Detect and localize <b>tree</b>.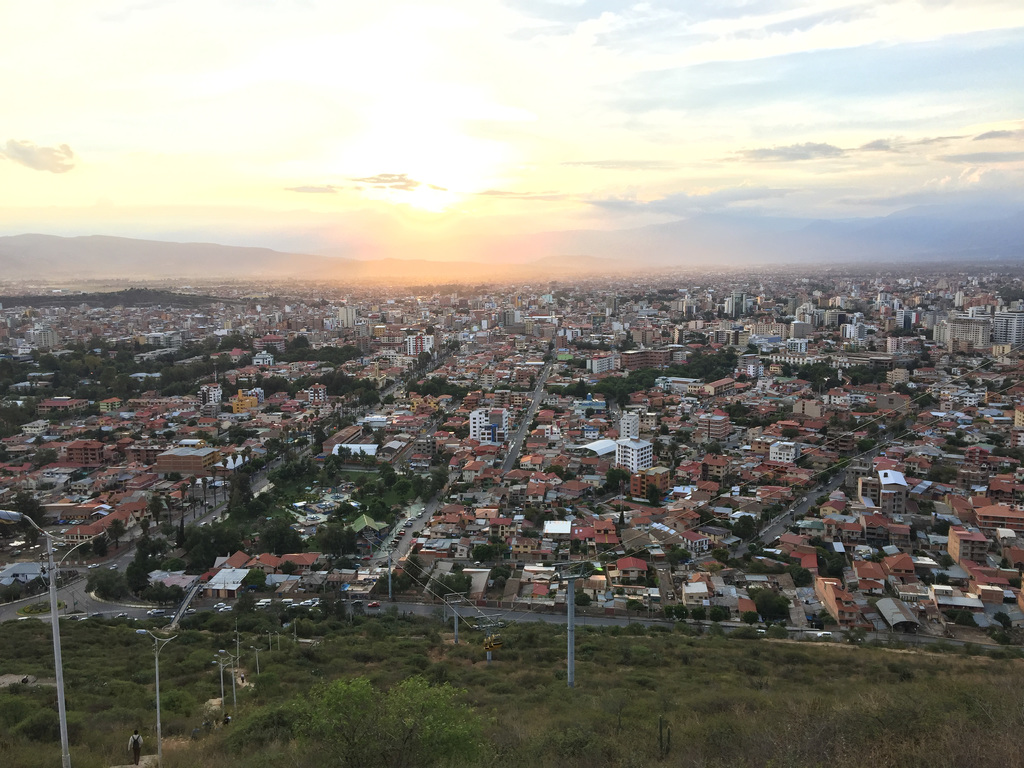
Localized at <box>787,452,816,468</box>.
